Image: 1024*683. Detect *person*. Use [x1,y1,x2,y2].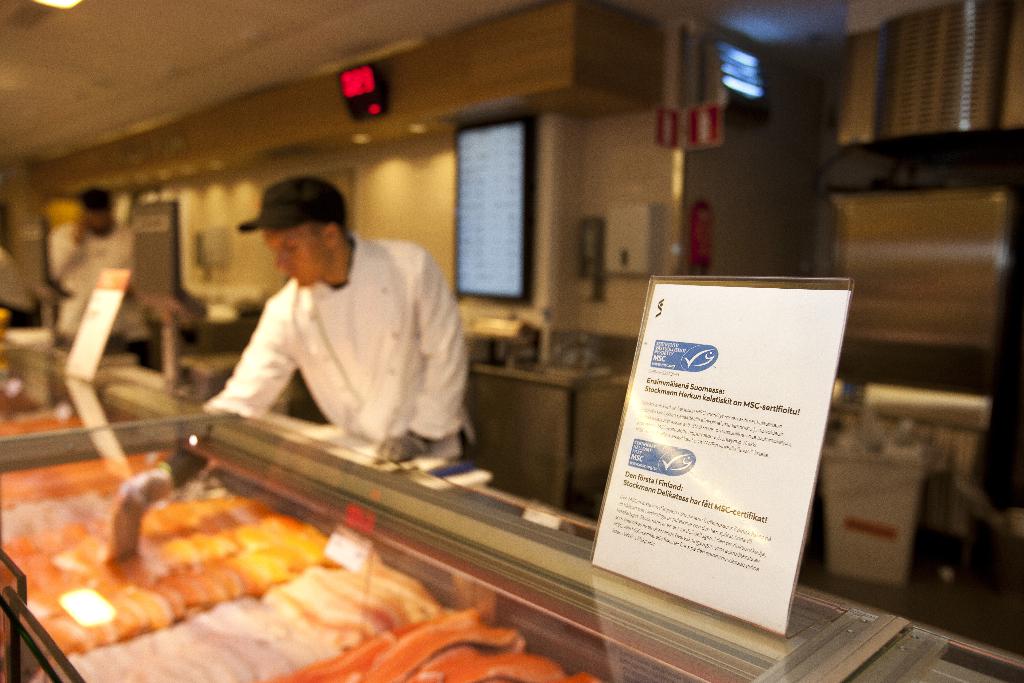
[51,183,148,349].
